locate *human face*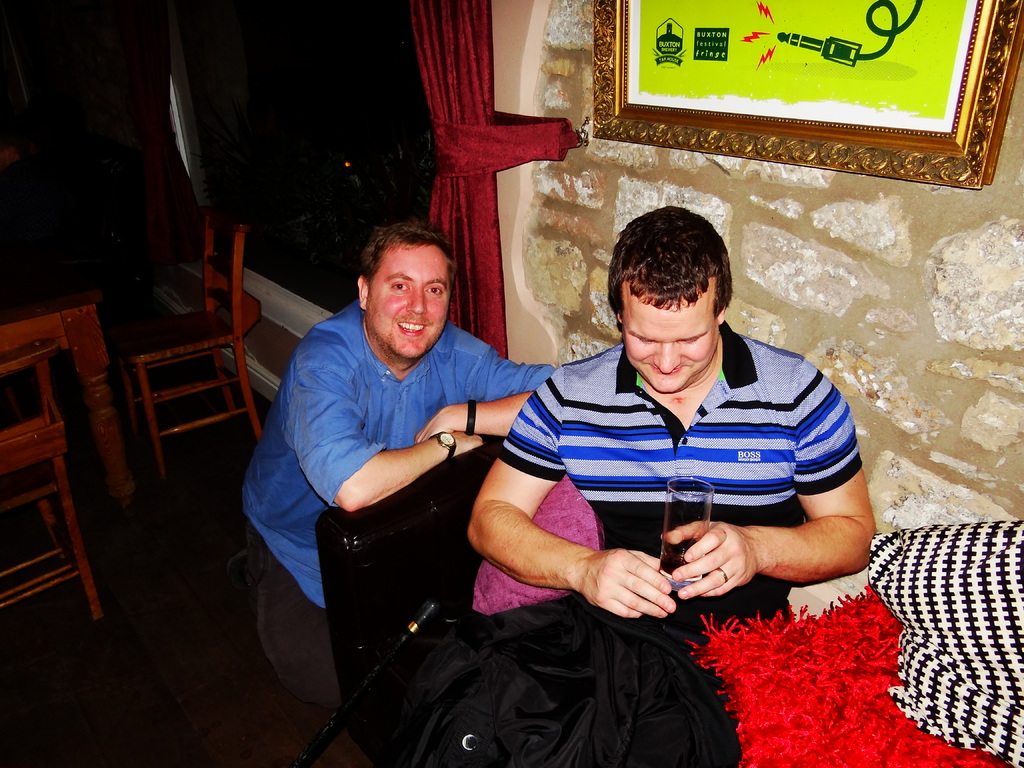
bbox(365, 244, 449, 362)
